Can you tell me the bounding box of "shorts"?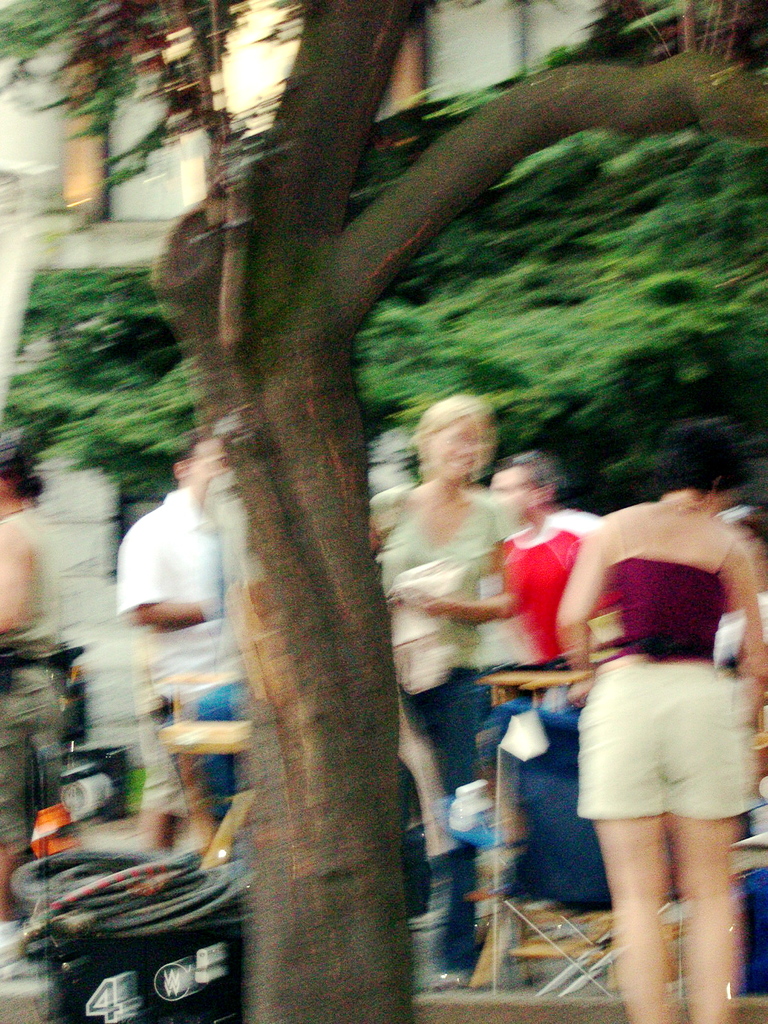
rect(563, 685, 749, 828).
